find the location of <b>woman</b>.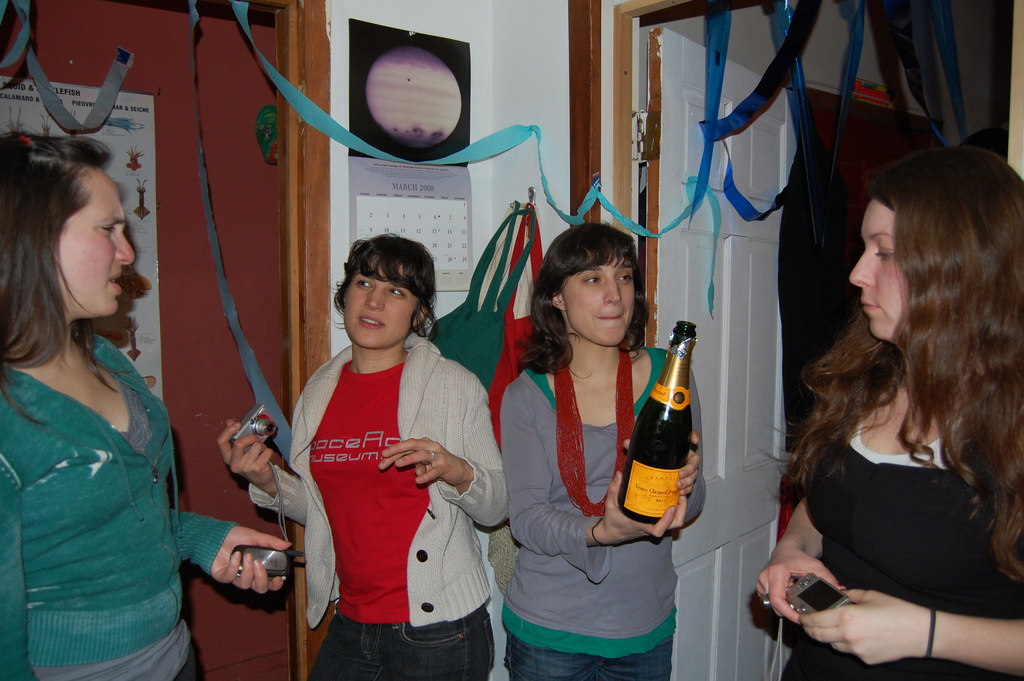
Location: select_region(222, 231, 514, 680).
